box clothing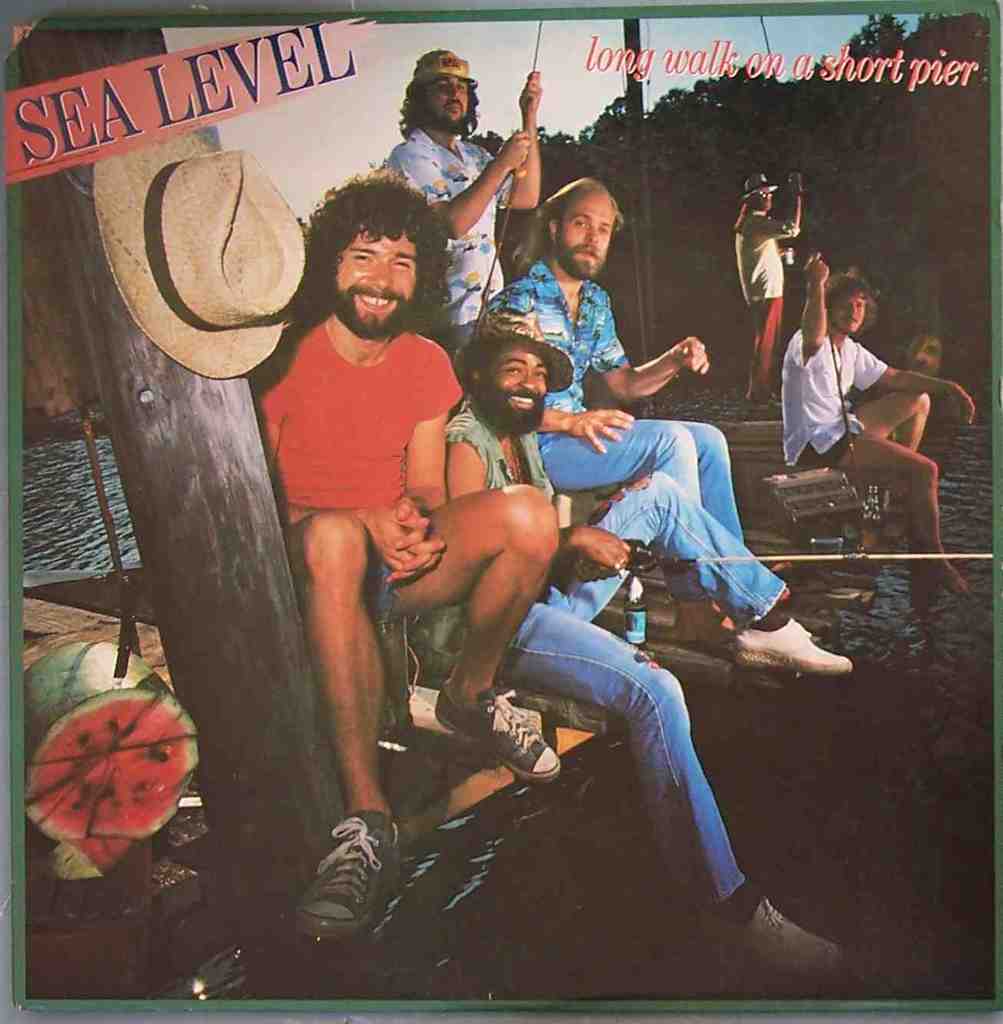
detection(248, 319, 463, 625)
